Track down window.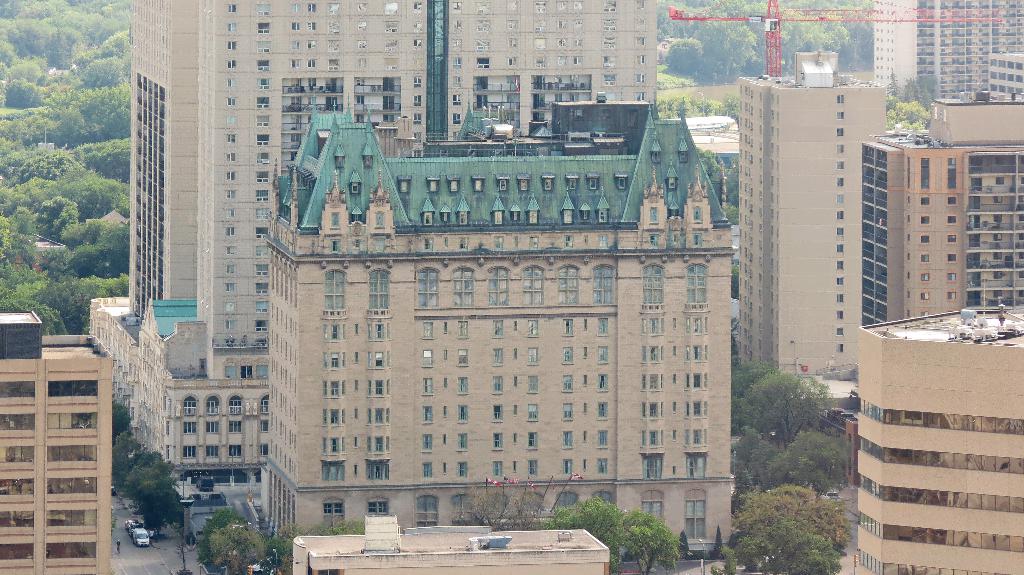
Tracked to box=[460, 347, 468, 365].
